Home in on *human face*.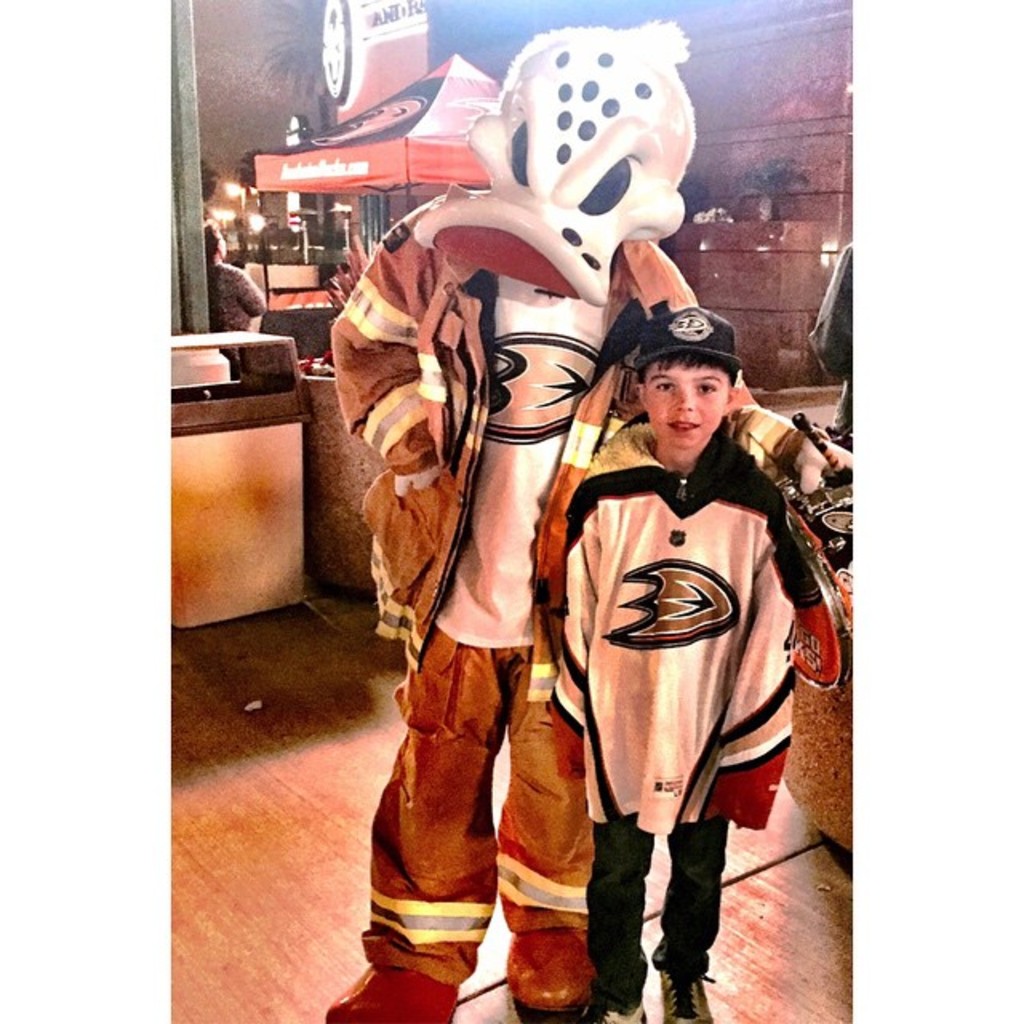
Homed in at [646,360,728,445].
